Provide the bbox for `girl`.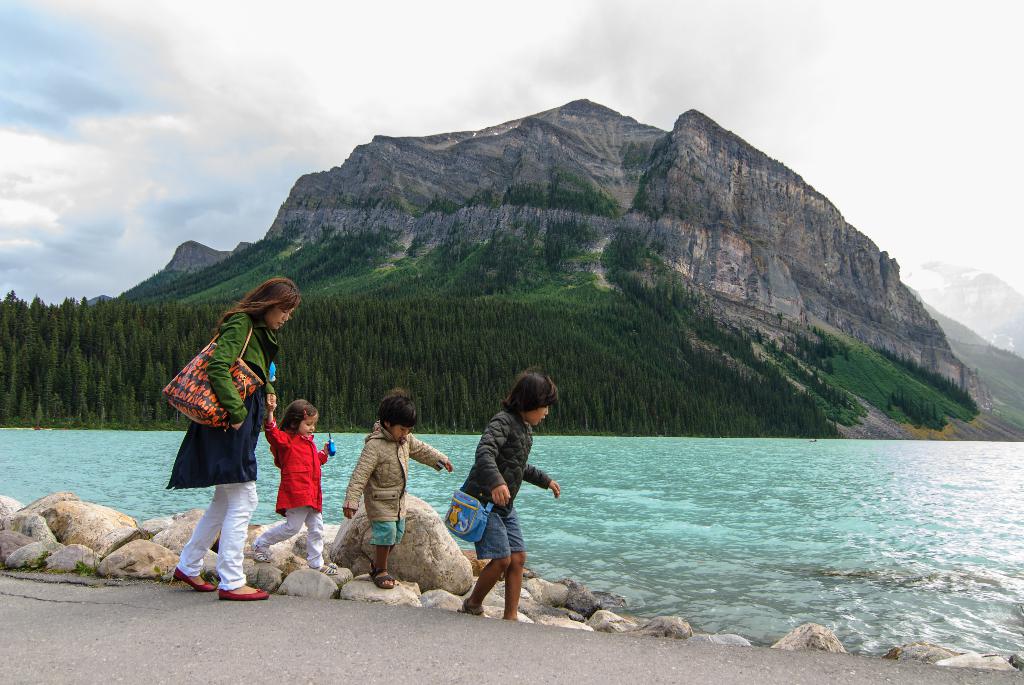
left=250, top=395, right=336, bottom=574.
